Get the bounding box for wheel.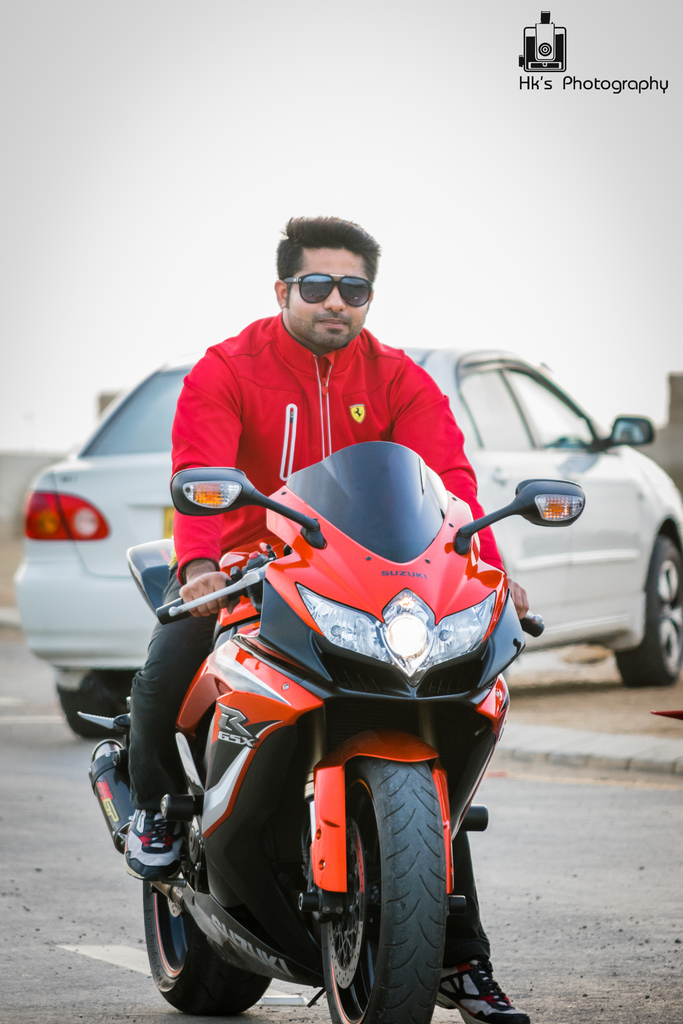
box=[58, 685, 131, 743].
